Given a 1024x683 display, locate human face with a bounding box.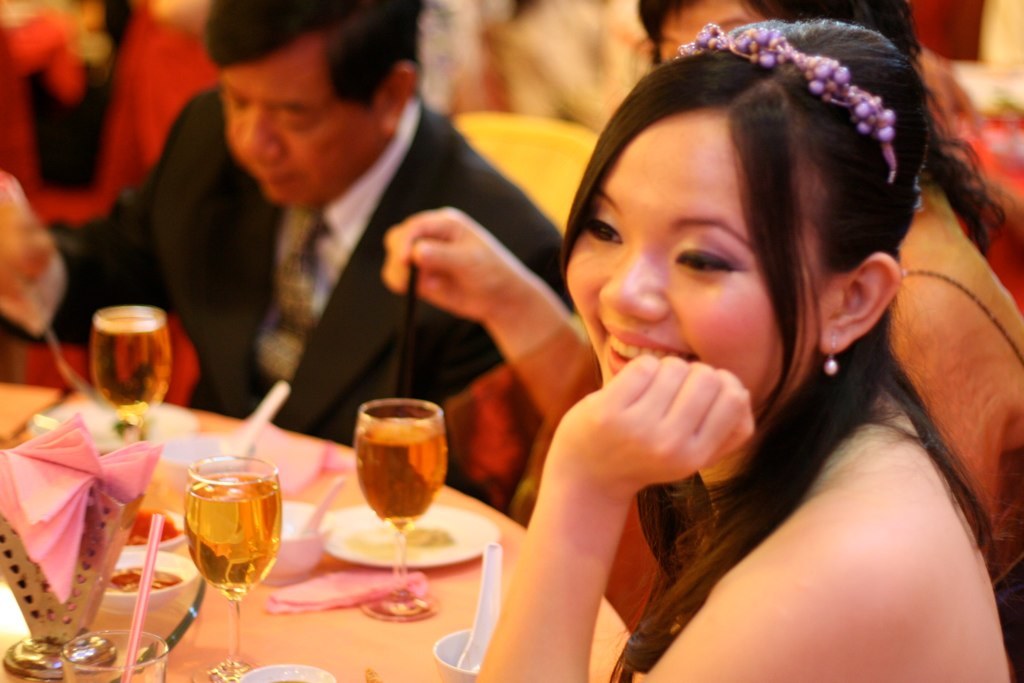
Located: 658 0 761 62.
